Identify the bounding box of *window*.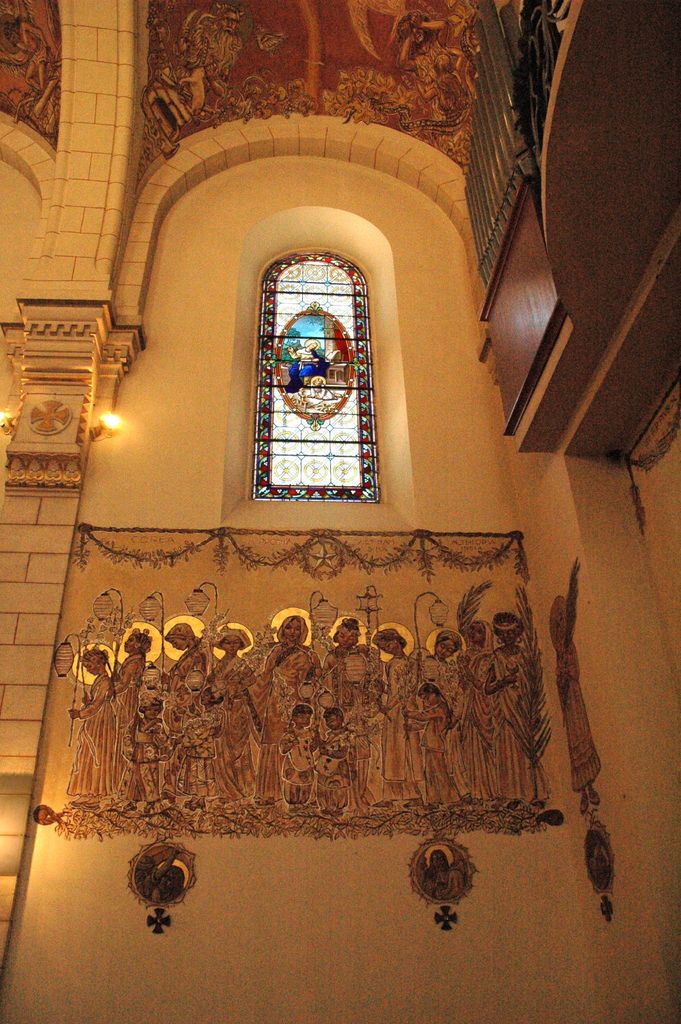
(258, 228, 384, 509).
